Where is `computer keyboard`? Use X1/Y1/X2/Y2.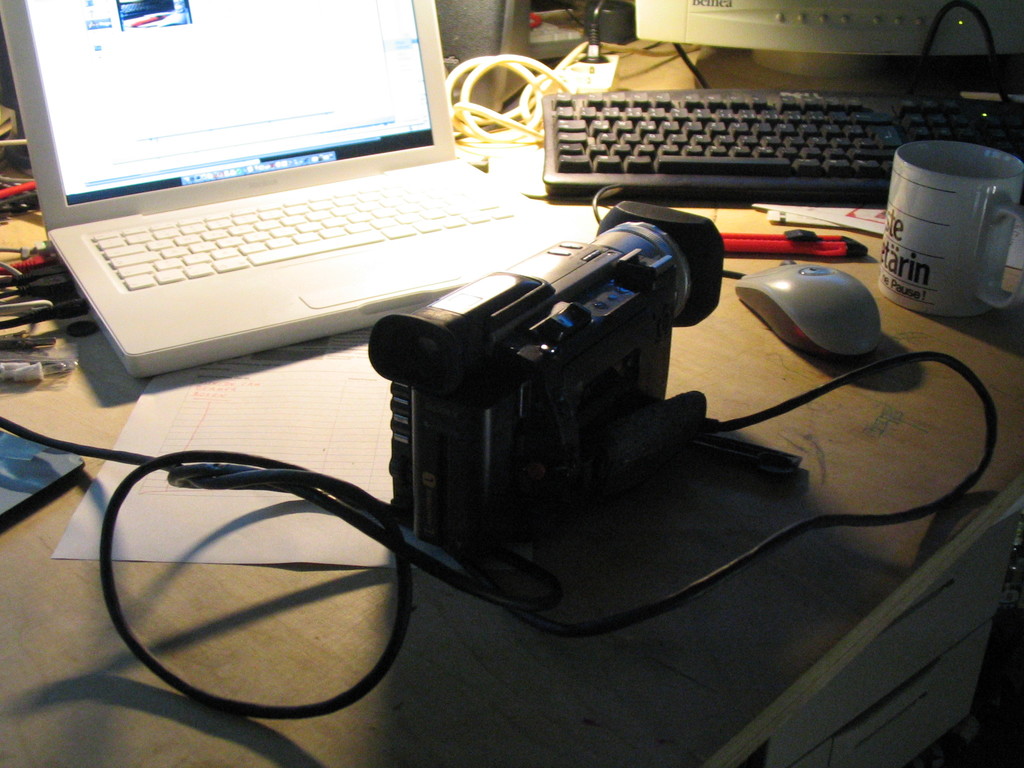
87/164/518/291.
